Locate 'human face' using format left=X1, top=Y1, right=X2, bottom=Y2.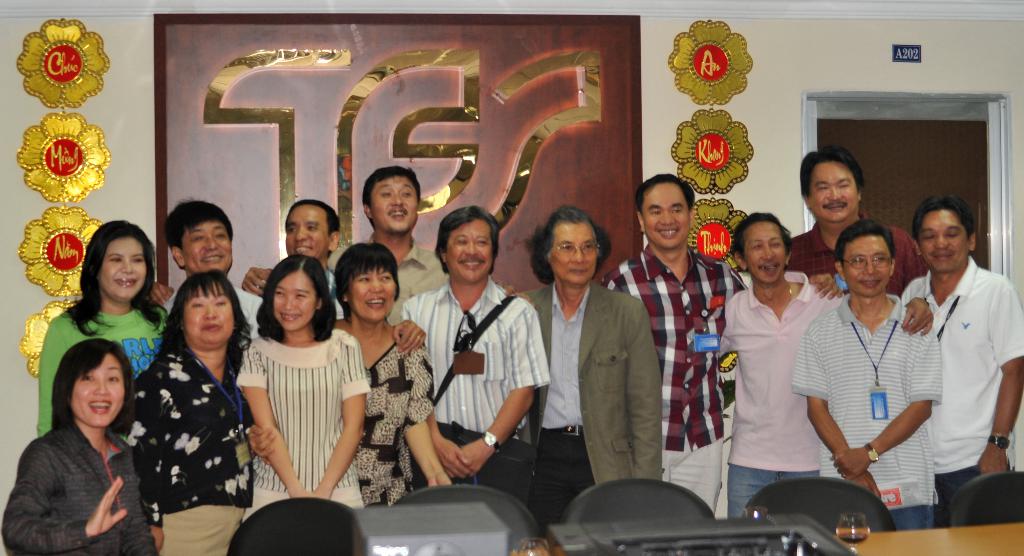
left=744, top=222, right=786, bottom=287.
